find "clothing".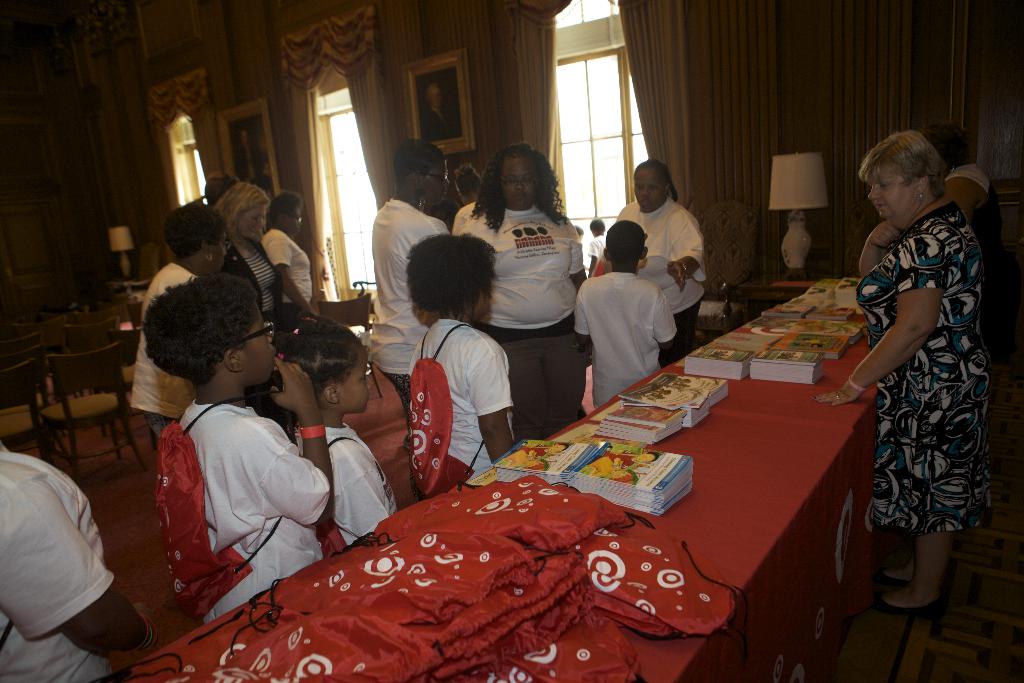
detection(207, 230, 286, 317).
